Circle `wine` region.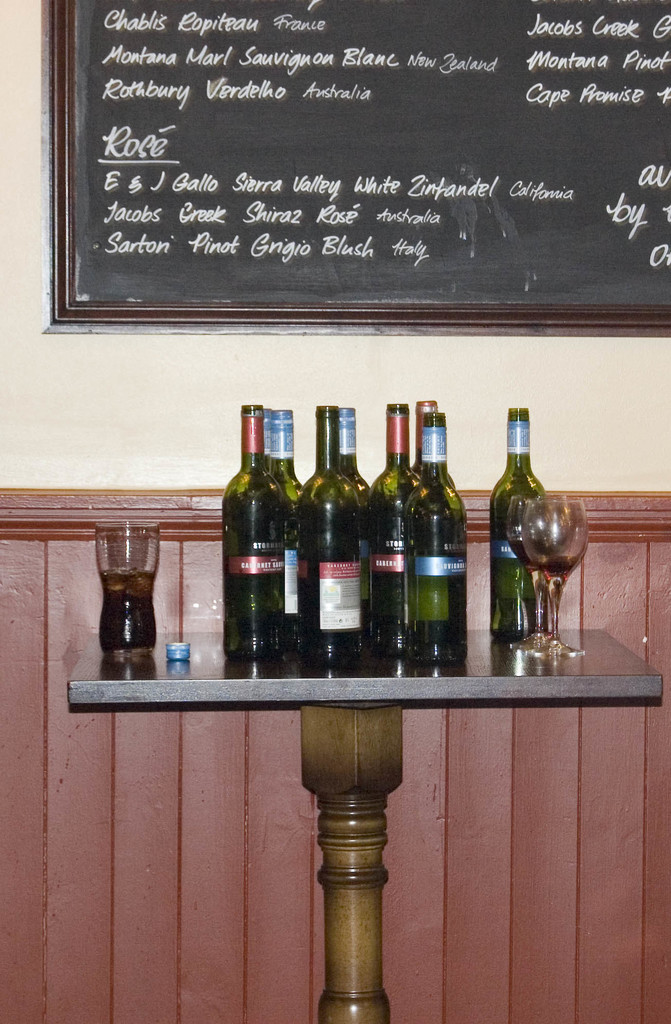
Region: region(303, 410, 391, 664).
